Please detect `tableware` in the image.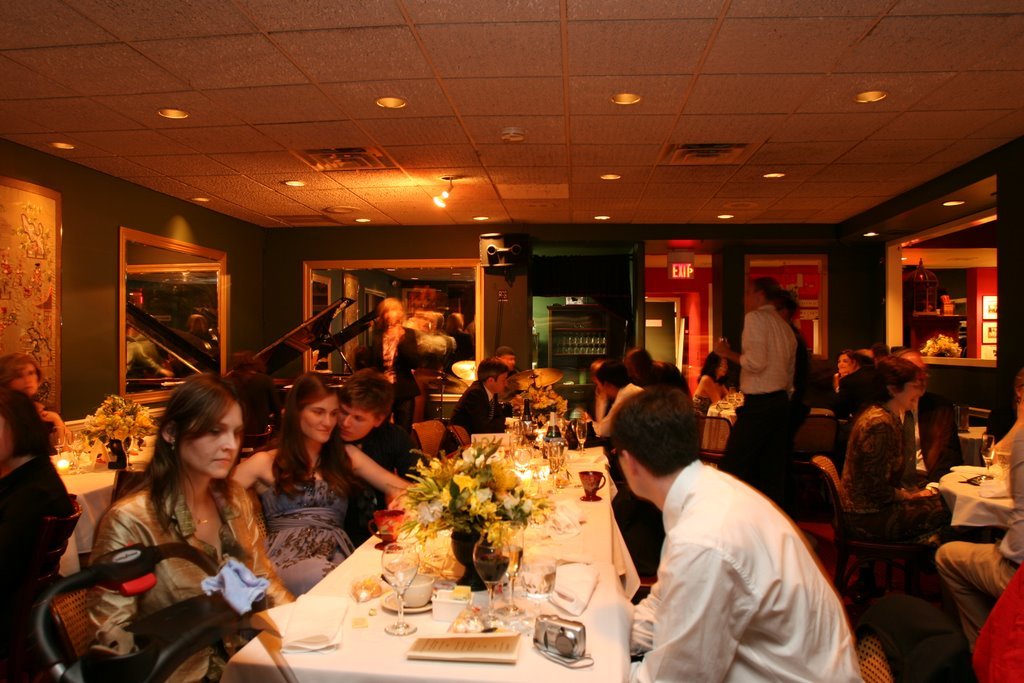
(x1=382, y1=545, x2=417, y2=627).
